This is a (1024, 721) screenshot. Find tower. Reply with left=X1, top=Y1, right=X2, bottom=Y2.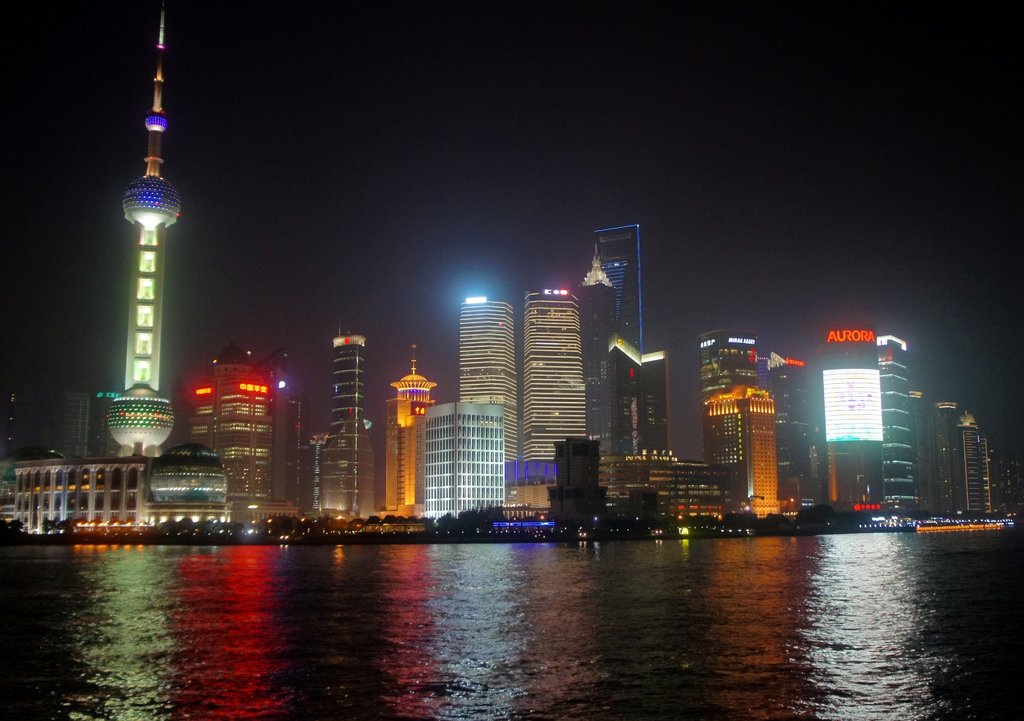
left=308, top=330, right=380, bottom=515.
